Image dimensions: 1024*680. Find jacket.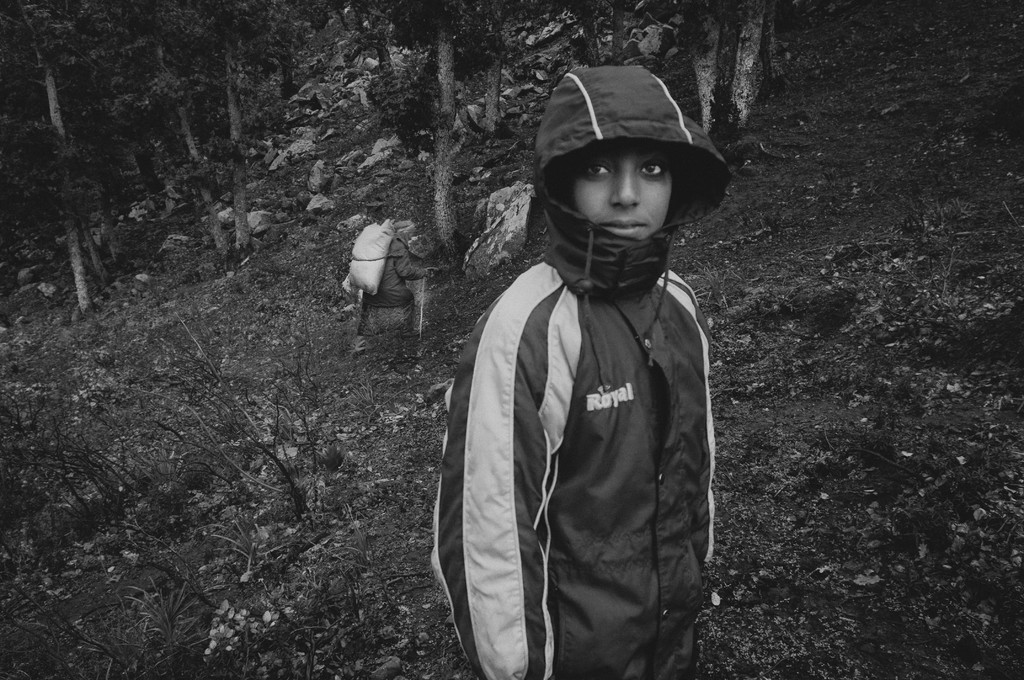
(440, 81, 765, 663).
